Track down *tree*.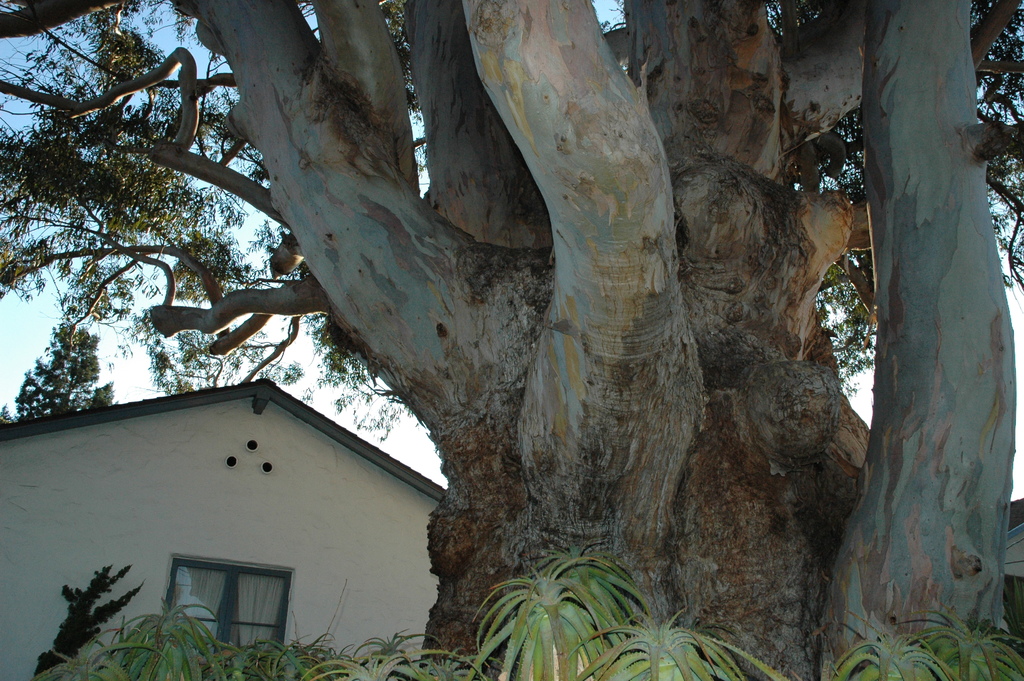
Tracked to [left=0, top=0, right=1023, bottom=680].
